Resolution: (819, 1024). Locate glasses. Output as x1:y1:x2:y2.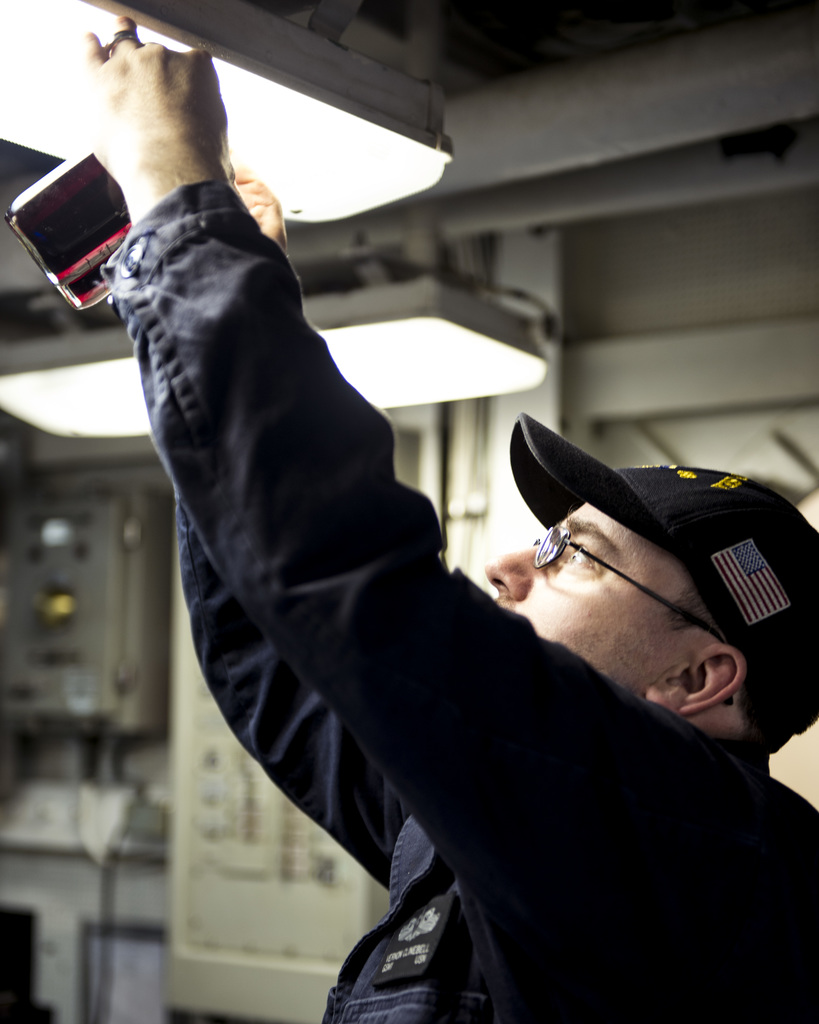
528:526:736:709.
